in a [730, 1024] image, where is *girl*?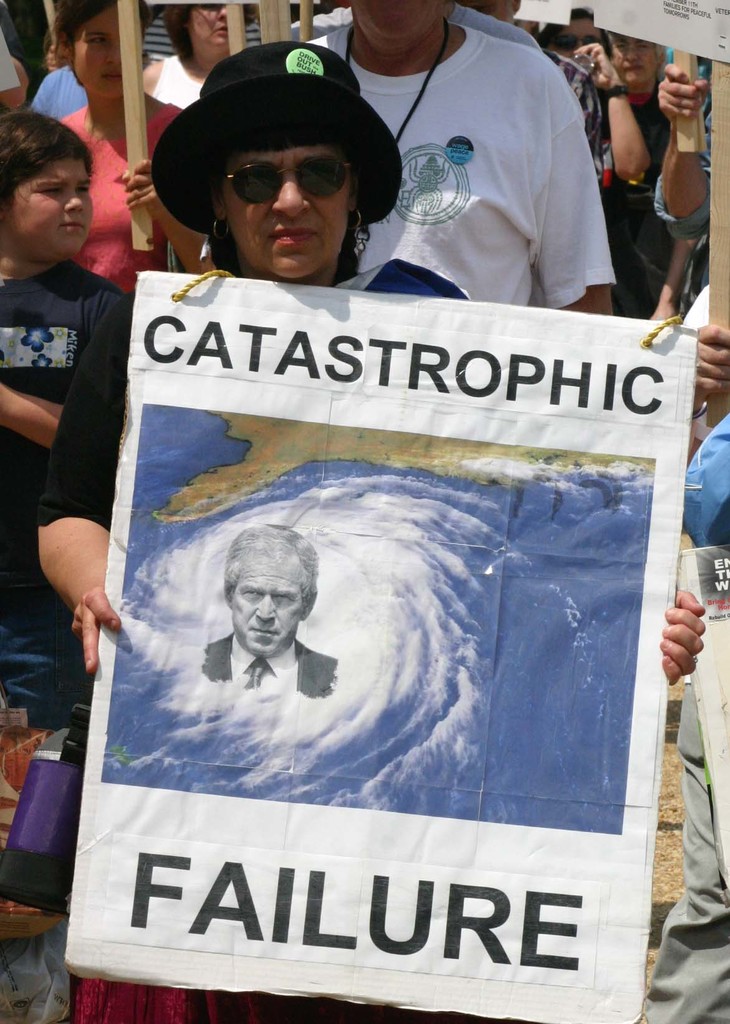
pyautogui.locateOnScreen(0, 108, 128, 723).
